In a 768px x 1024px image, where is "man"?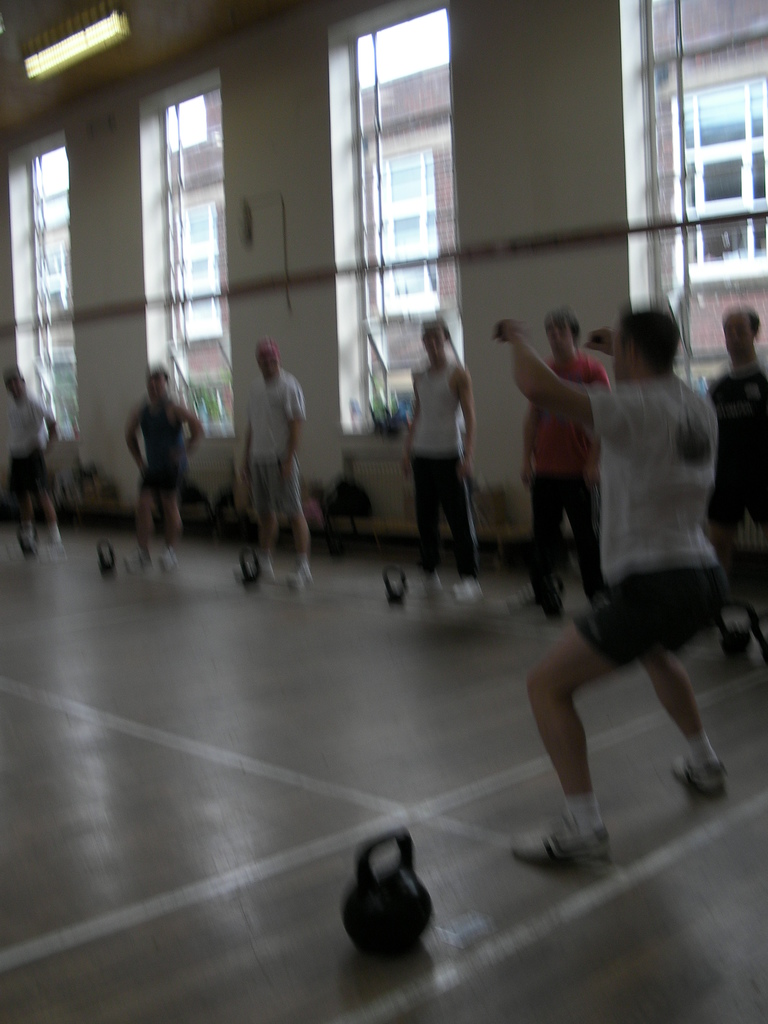
x1=245 y1=335 x2=322 y2=595.
